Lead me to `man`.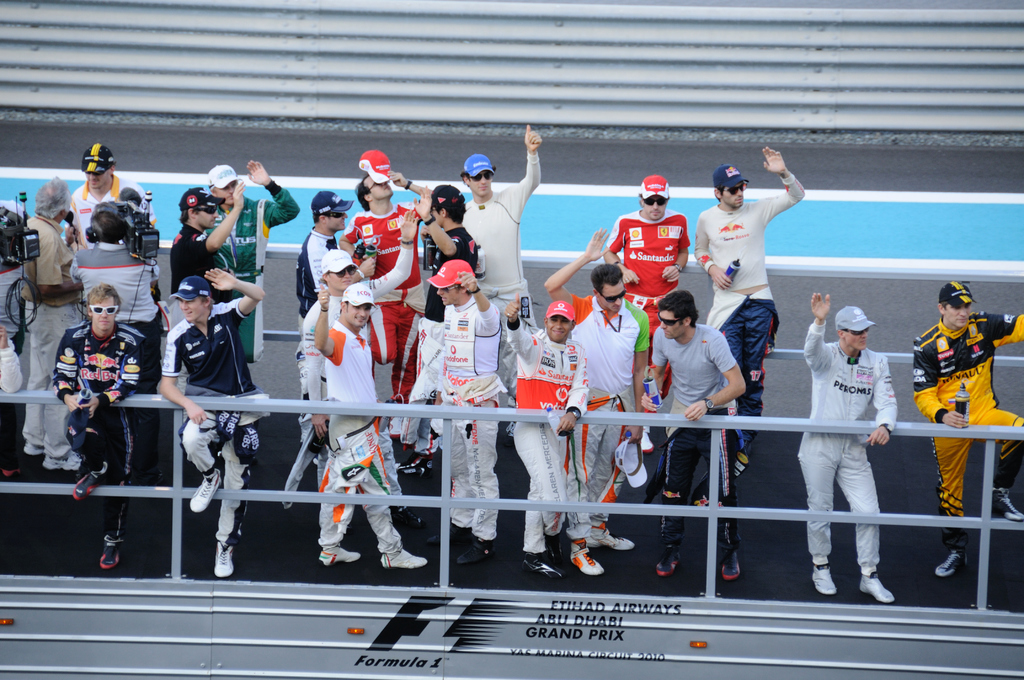
Lead to BBox(699, 152, 812, 417).
